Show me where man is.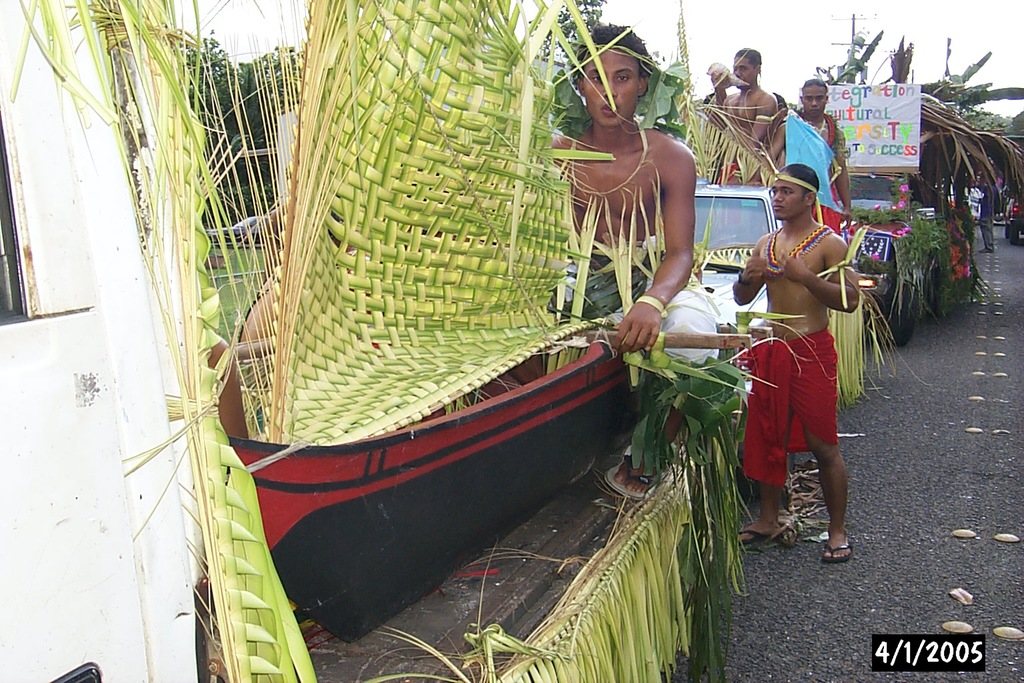
man is at 701:44:781:187.
